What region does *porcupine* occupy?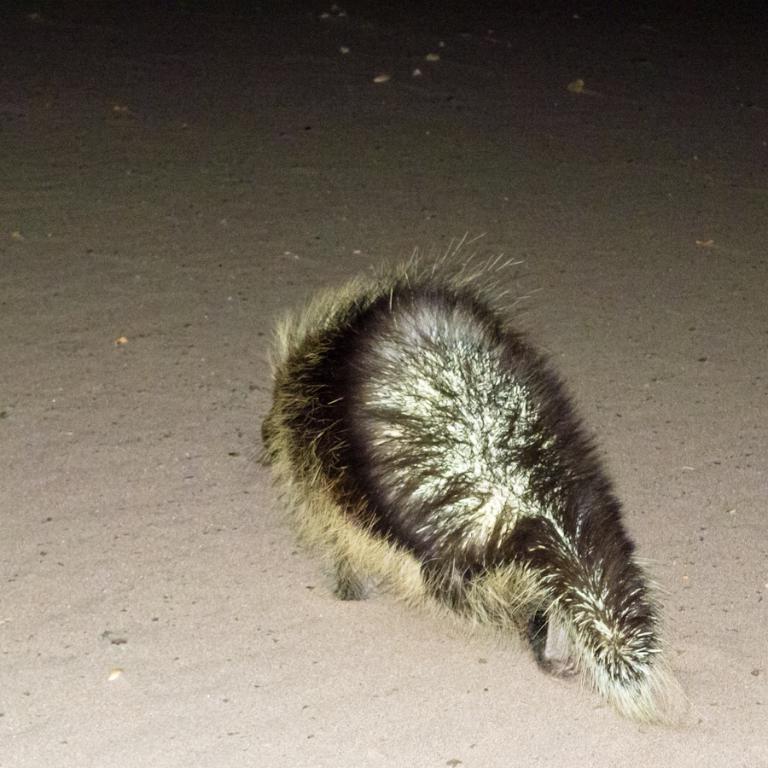
x1=276, y1=303, x2=727, y2=668.
